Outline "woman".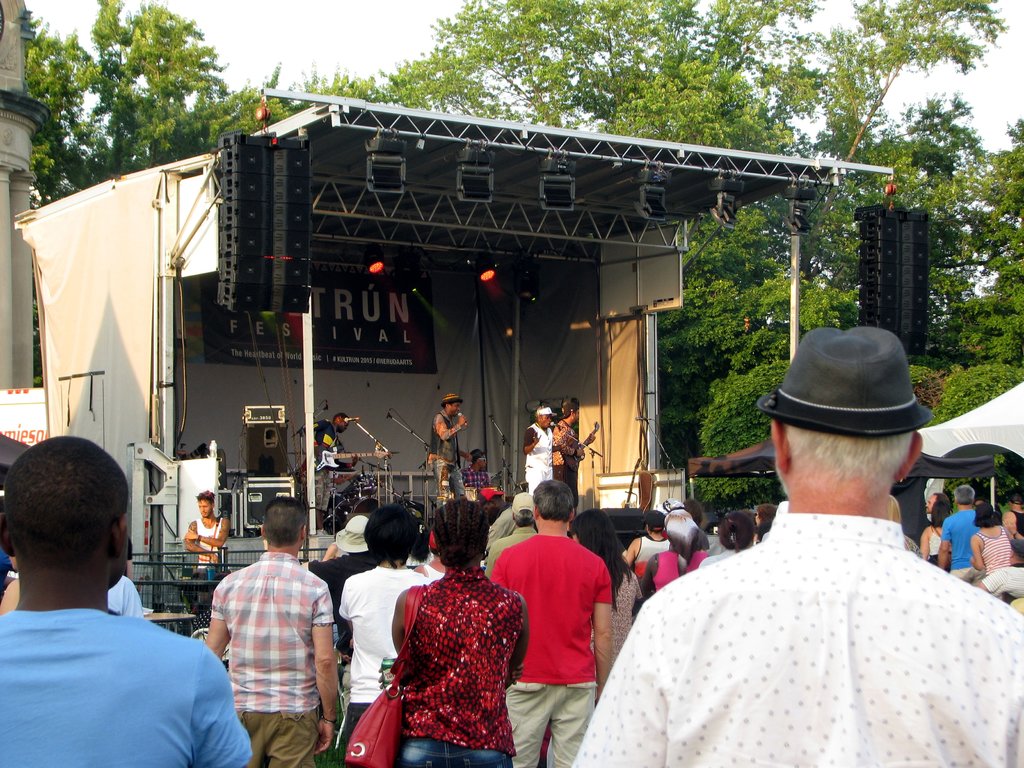
Outline: <box>966,501,1017,579</box>.
